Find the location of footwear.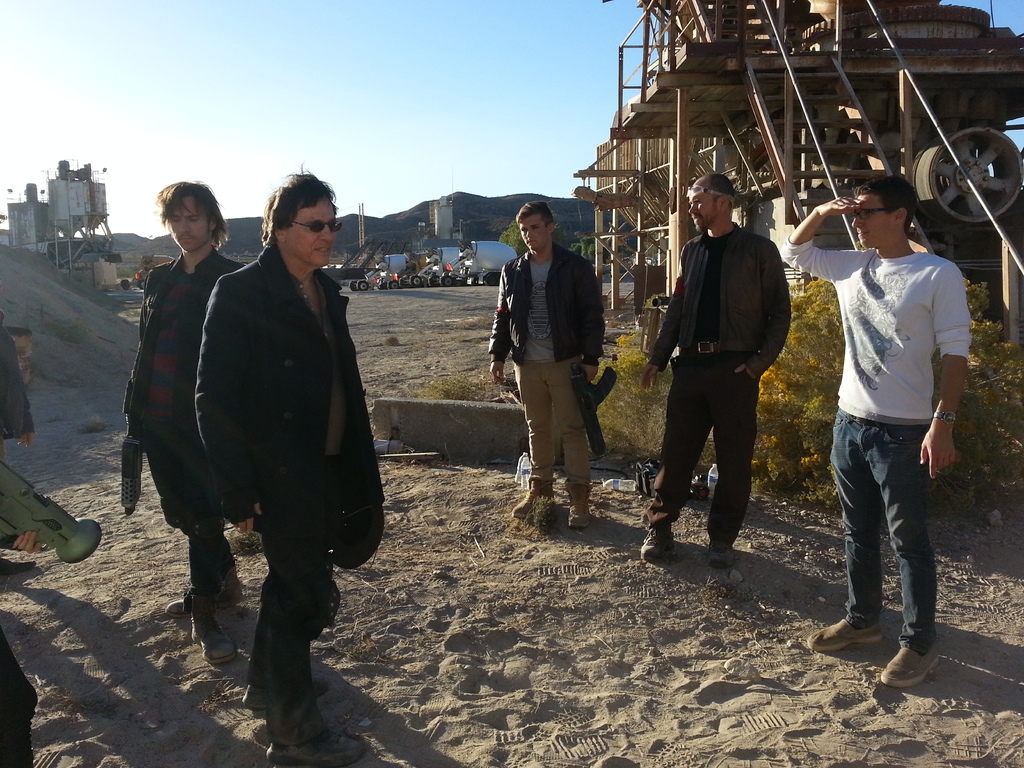
Location: (243,683,328,712).
